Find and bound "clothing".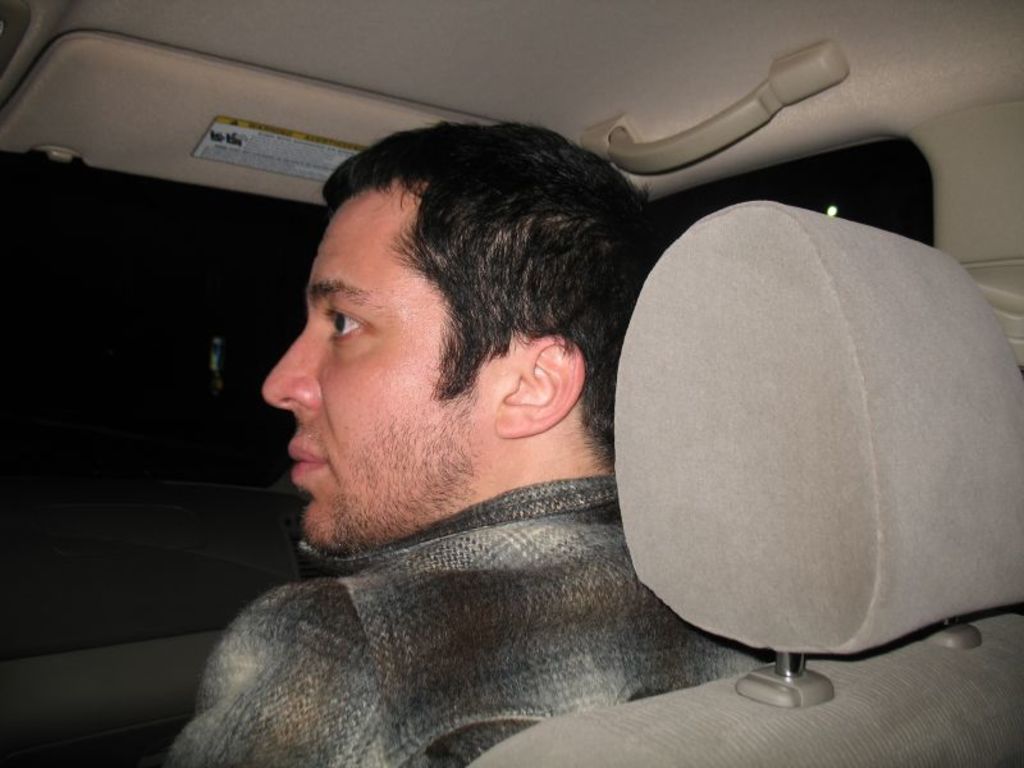
Bound: select_region(163, 398, 803, 754).
